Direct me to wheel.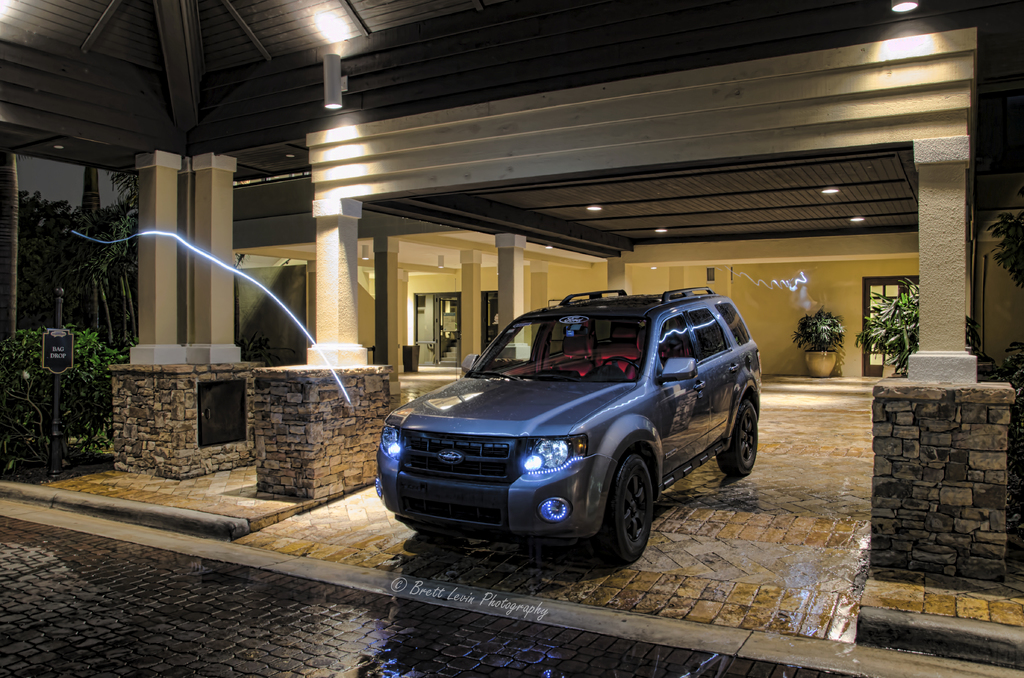
Direction: <box>604,357,643,380</box>.
